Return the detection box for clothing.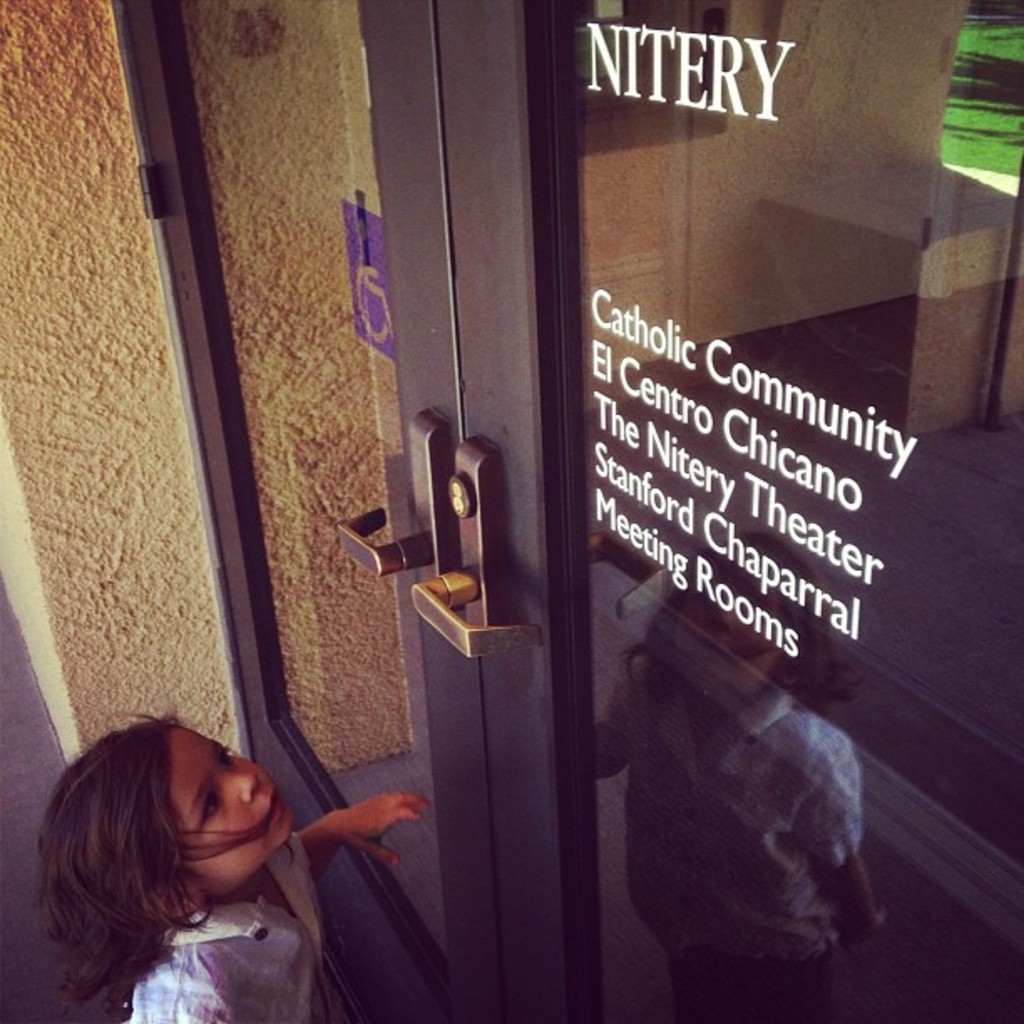
bbox(127, 835, 325, 1022).
